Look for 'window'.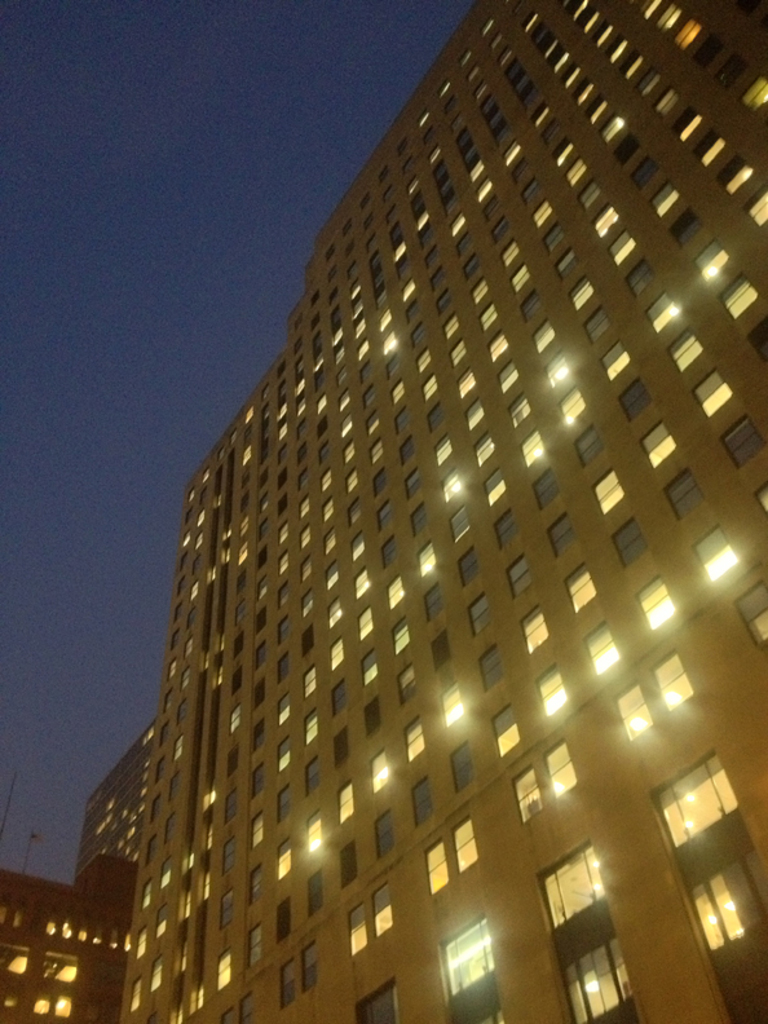
Found: 652 180 671 209.
